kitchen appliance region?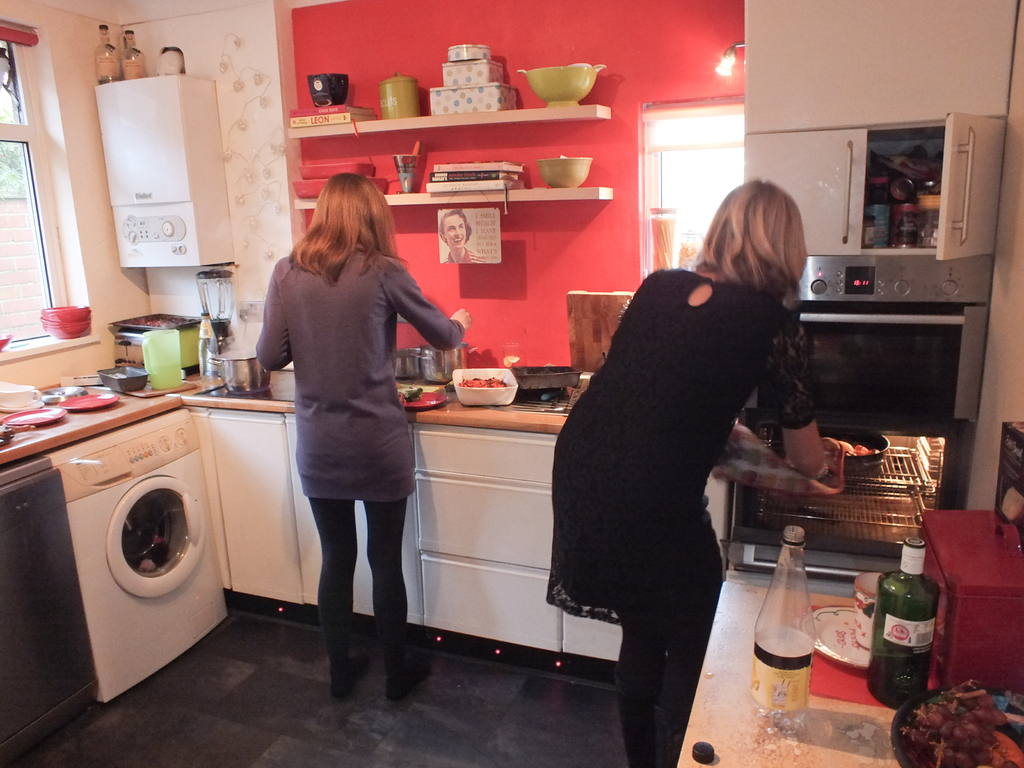
(453,365,523,410)
